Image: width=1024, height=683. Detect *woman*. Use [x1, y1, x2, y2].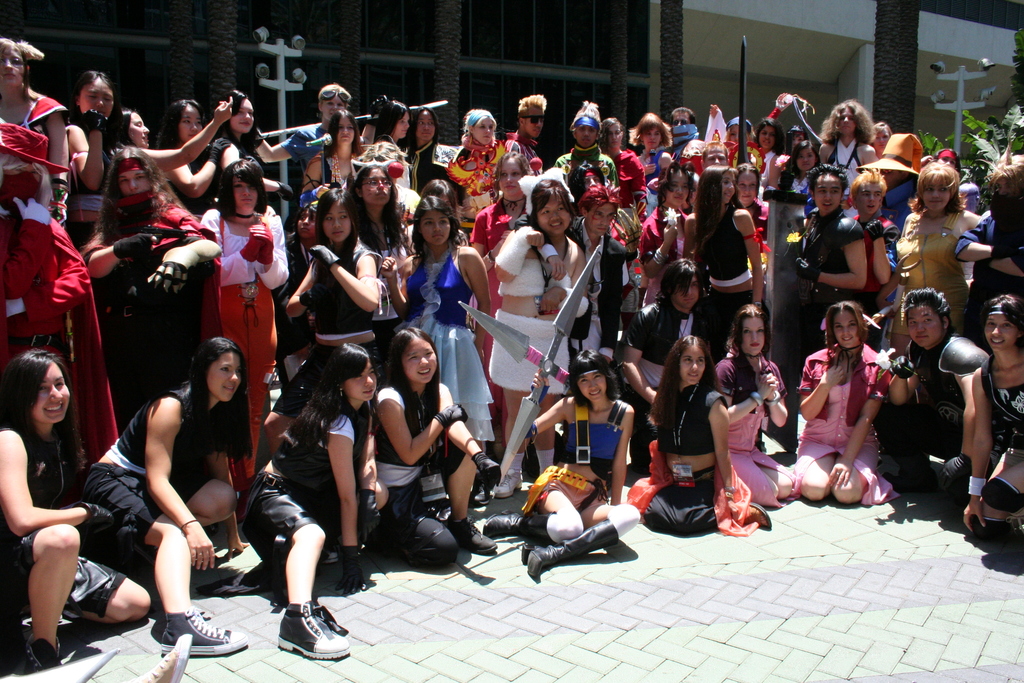
[68, 70, 121, 250].
